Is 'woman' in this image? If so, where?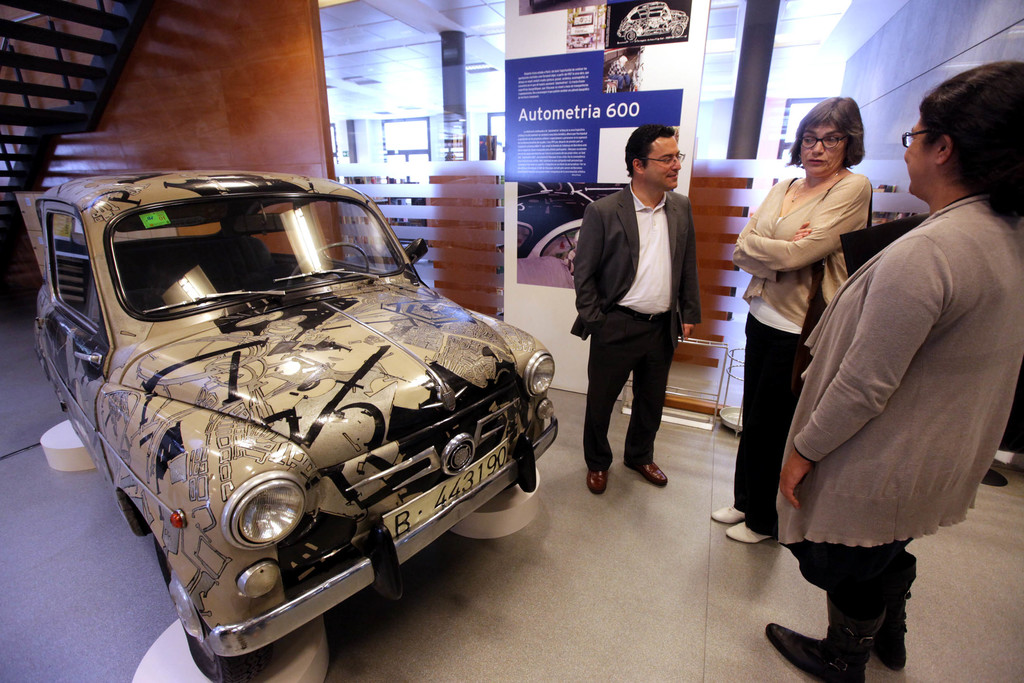
Yes, at bbox=[714, 92, 871, 549].
